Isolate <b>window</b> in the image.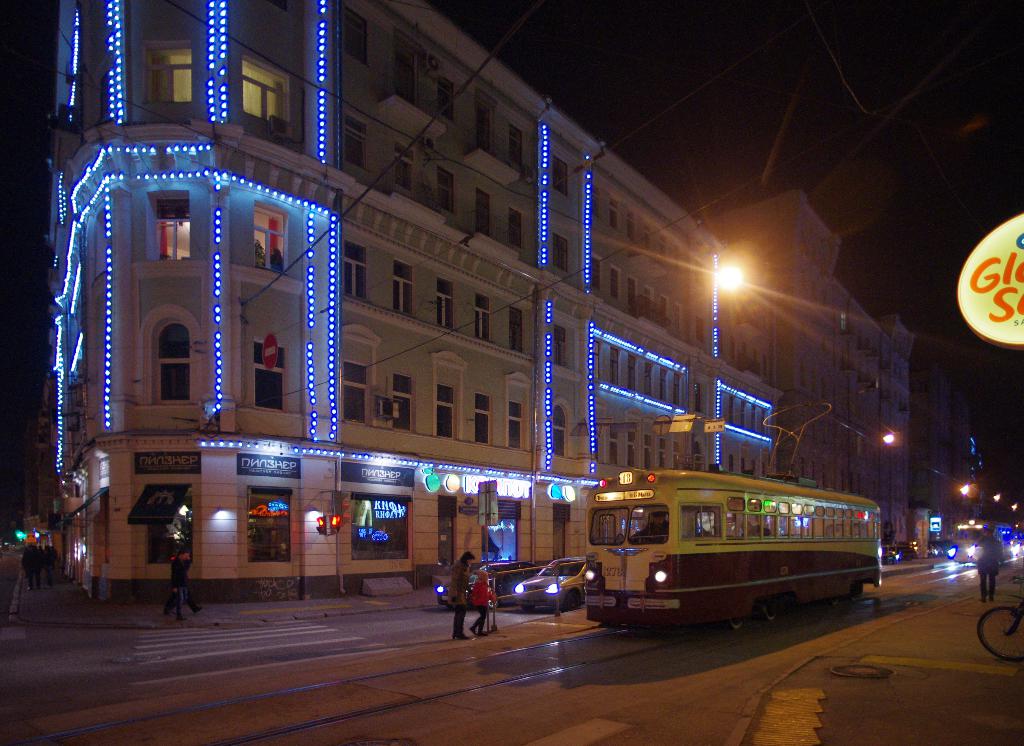
Isolated region: (643, 434, 656, 467).
